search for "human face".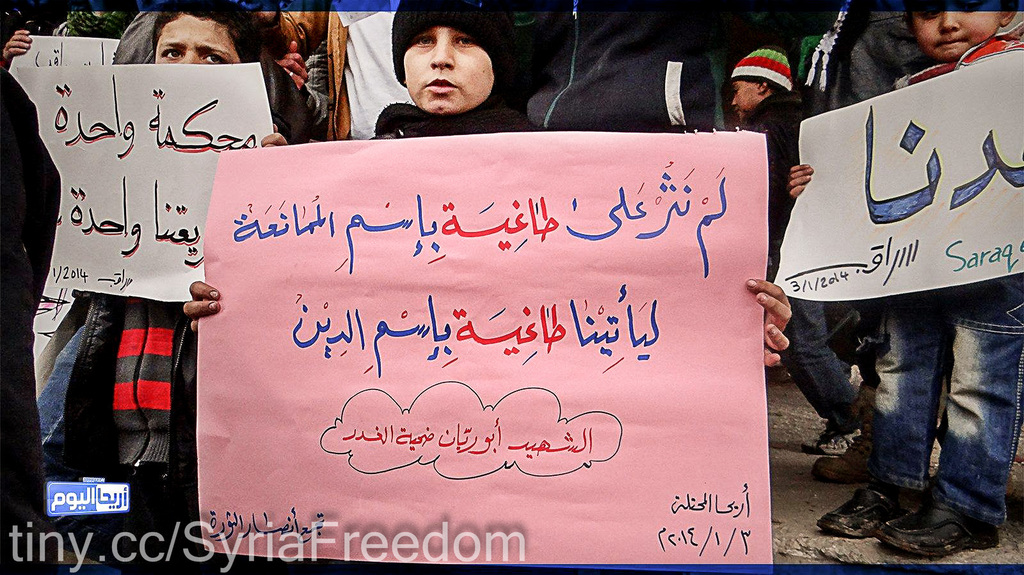
Found at [402, 27, 486, 118].
